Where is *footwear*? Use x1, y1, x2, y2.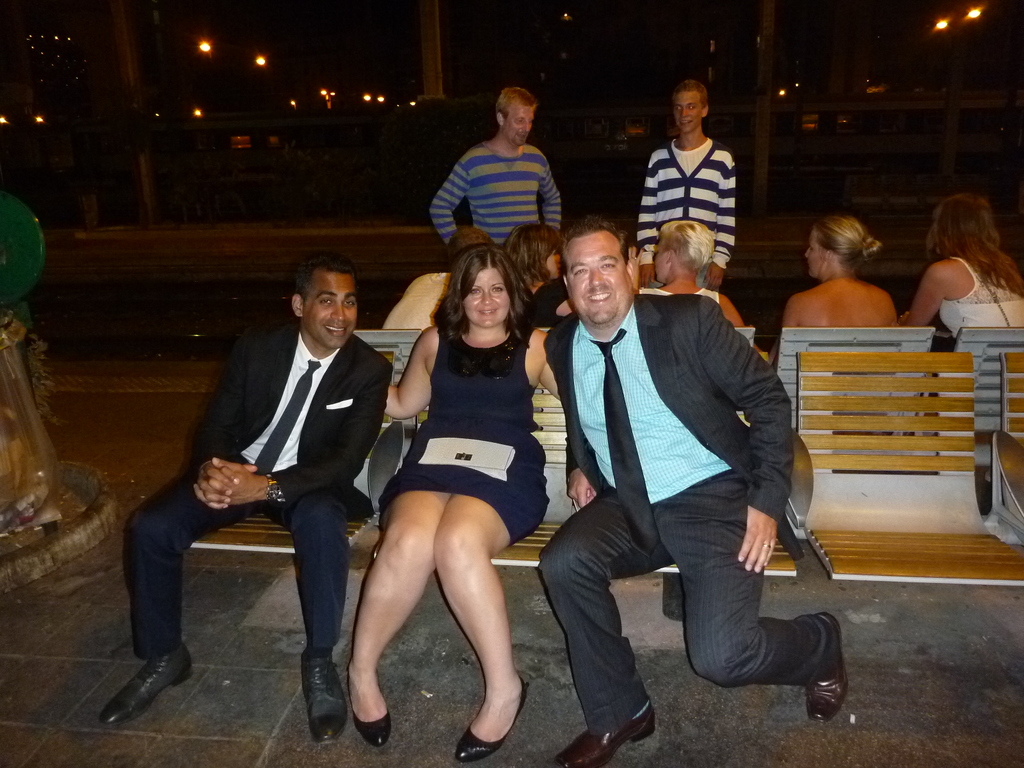
298, 651, 348, 745.
